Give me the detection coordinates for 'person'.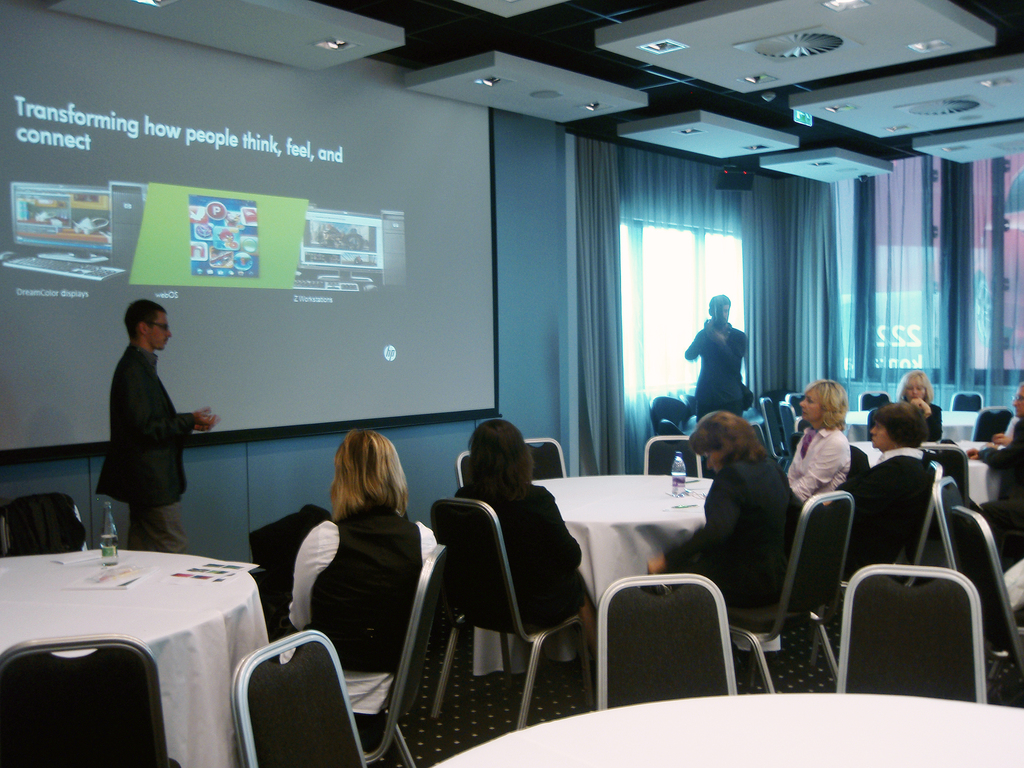
<box>689,296,762,424</box>.
